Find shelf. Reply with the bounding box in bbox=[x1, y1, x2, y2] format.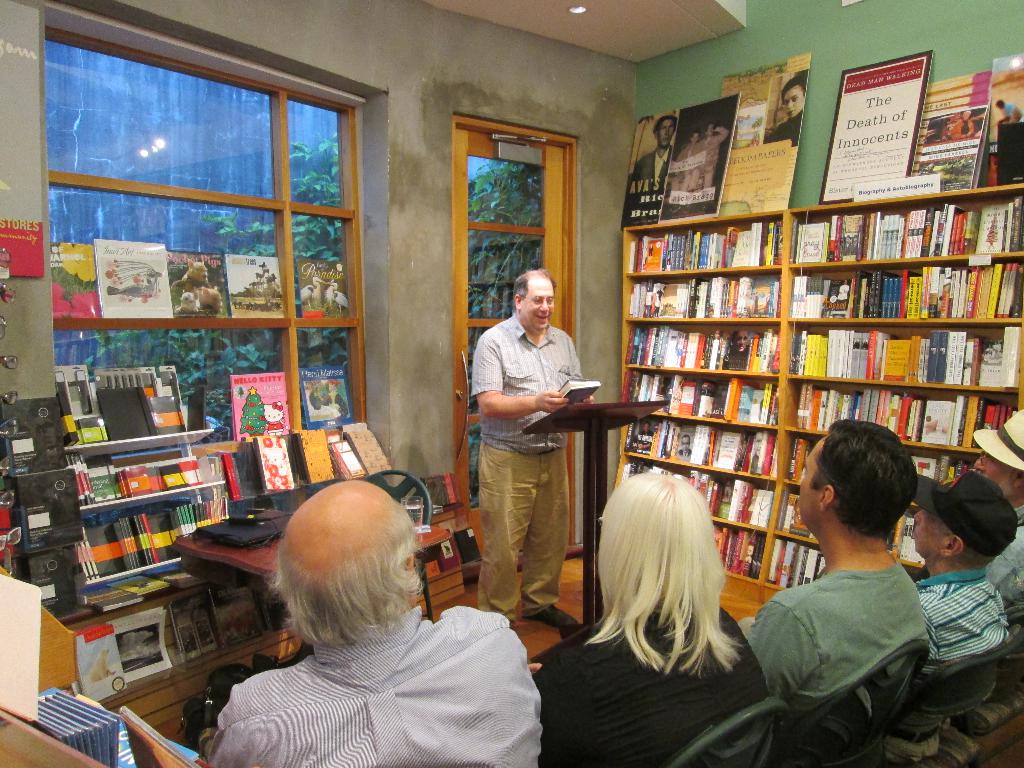
bbox=[625, 384, 782, 419].
